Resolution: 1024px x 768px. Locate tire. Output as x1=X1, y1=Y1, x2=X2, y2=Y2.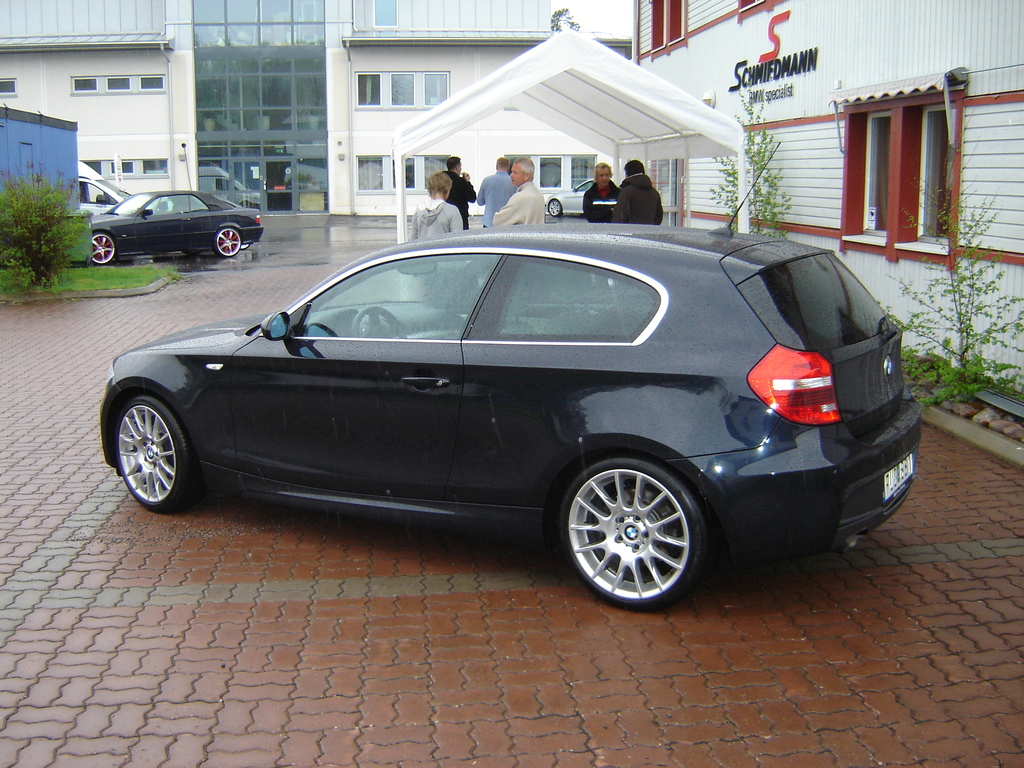
x1=83, y1=227, x2=124, y2=268.
